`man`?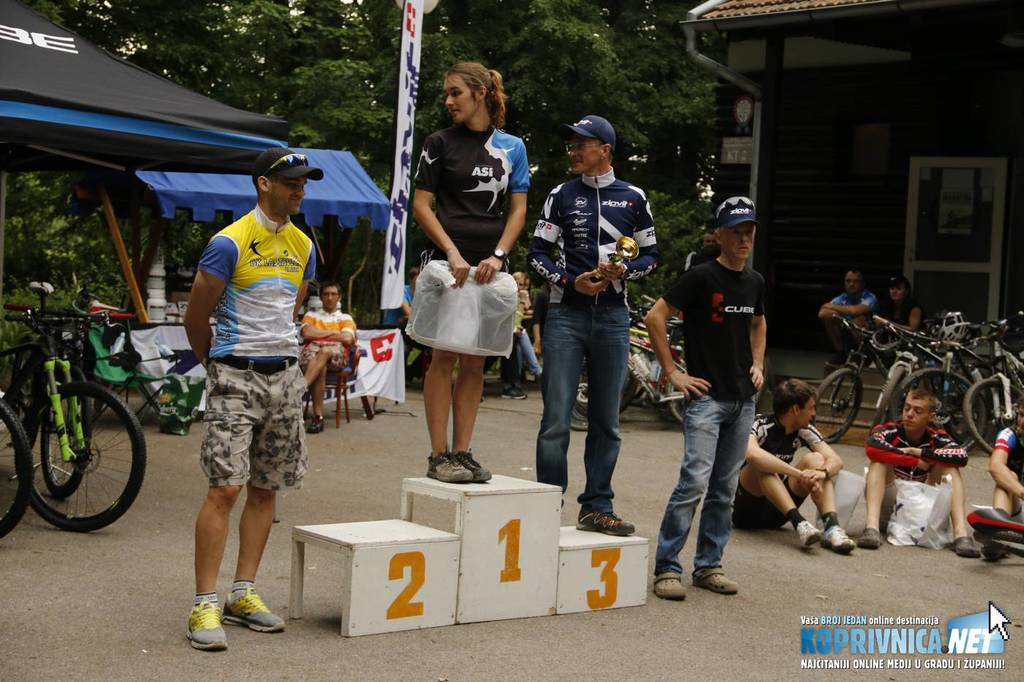
bbox=[732, 378, 851, 558]
